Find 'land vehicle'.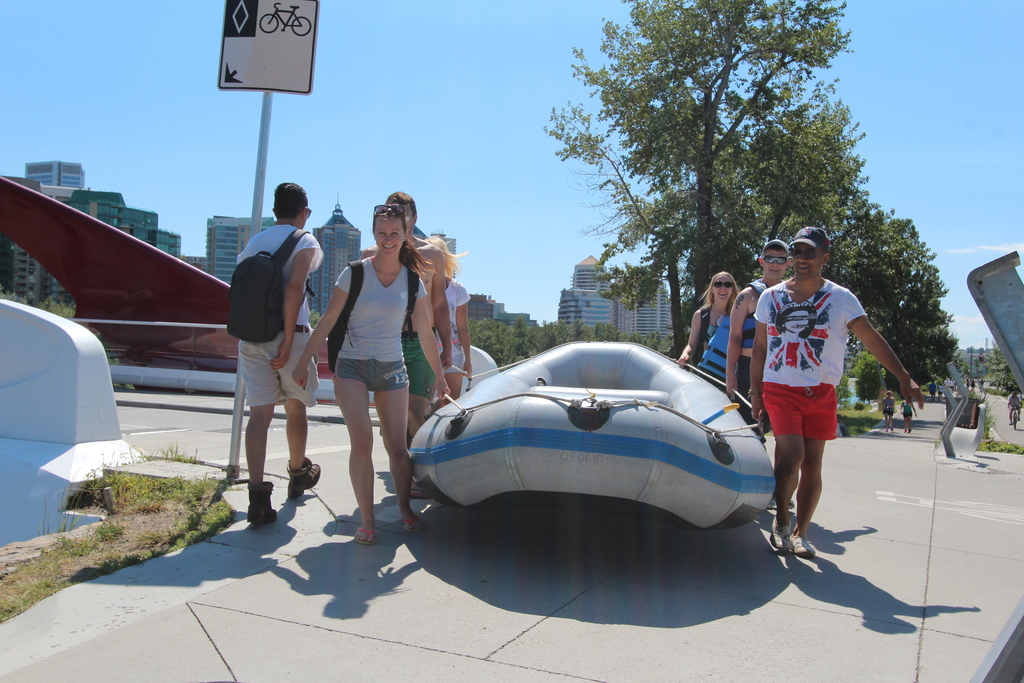
bbox=[372, 342, 828, 554].
